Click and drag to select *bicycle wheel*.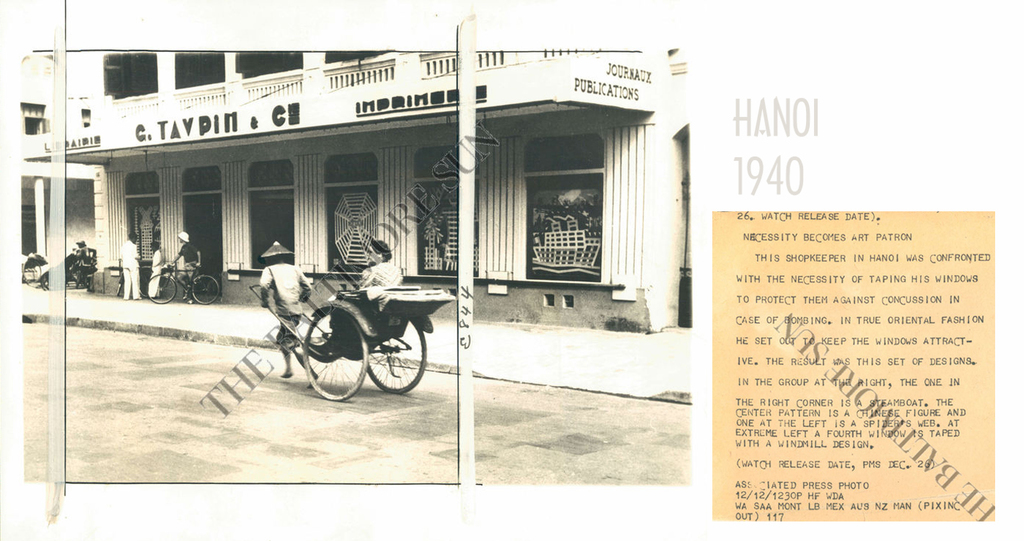
Selection: [left=146, top=273, right=178, bottom=303].
